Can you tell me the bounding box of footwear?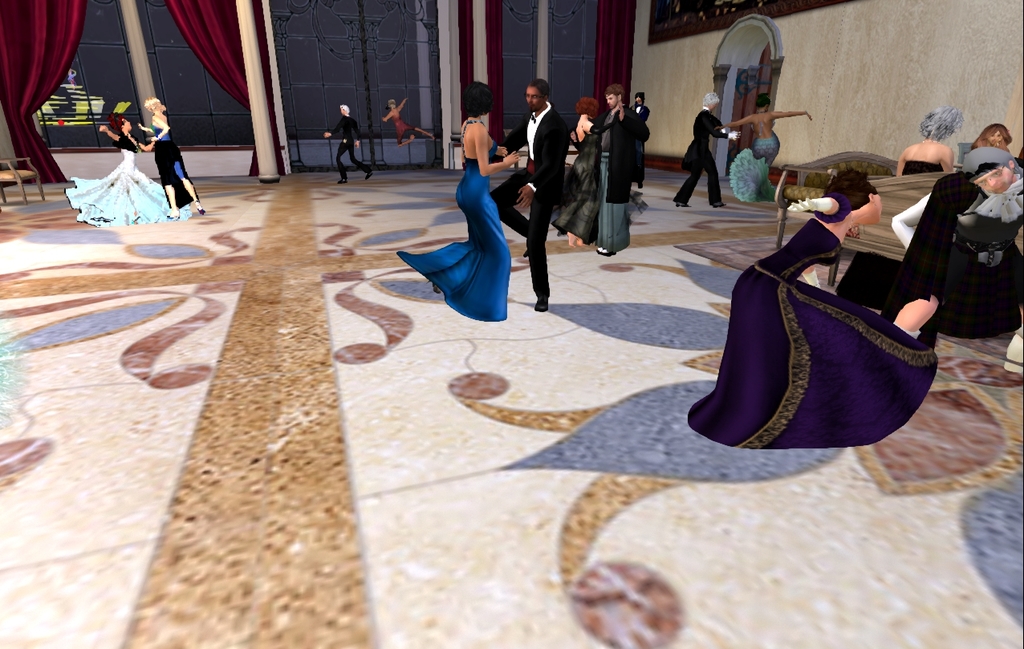
locate(335, 179, 344, 185).
